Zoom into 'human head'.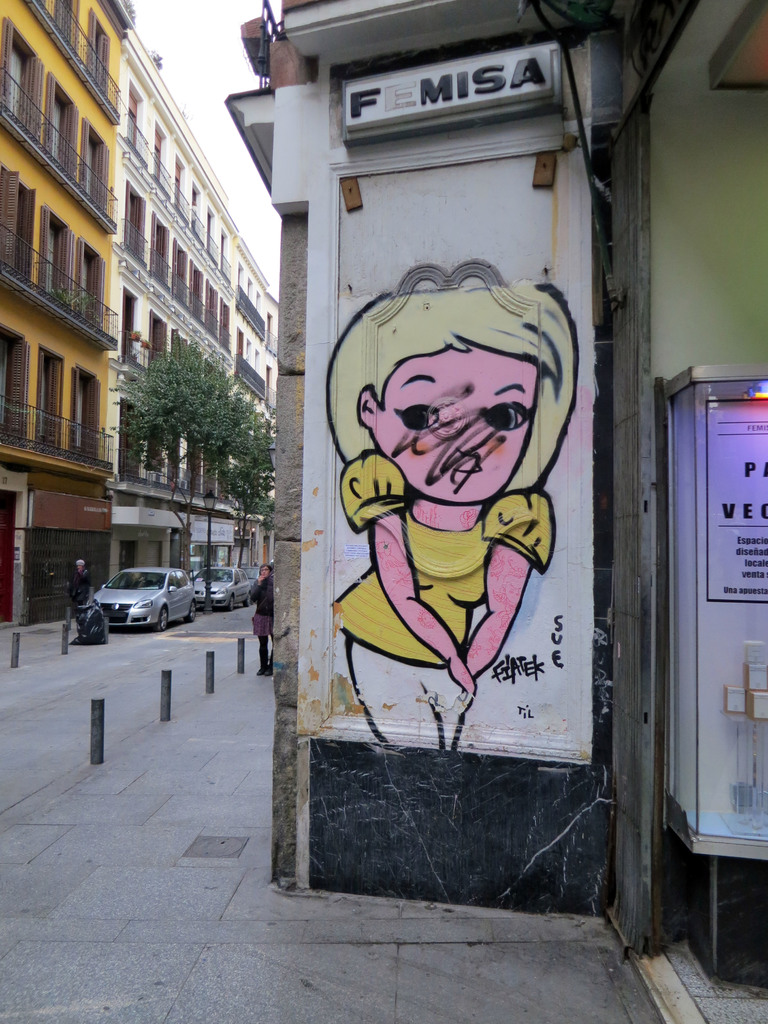
Zoom target: pyautogui.locateOnScreen(335, 276, 581, 554).
